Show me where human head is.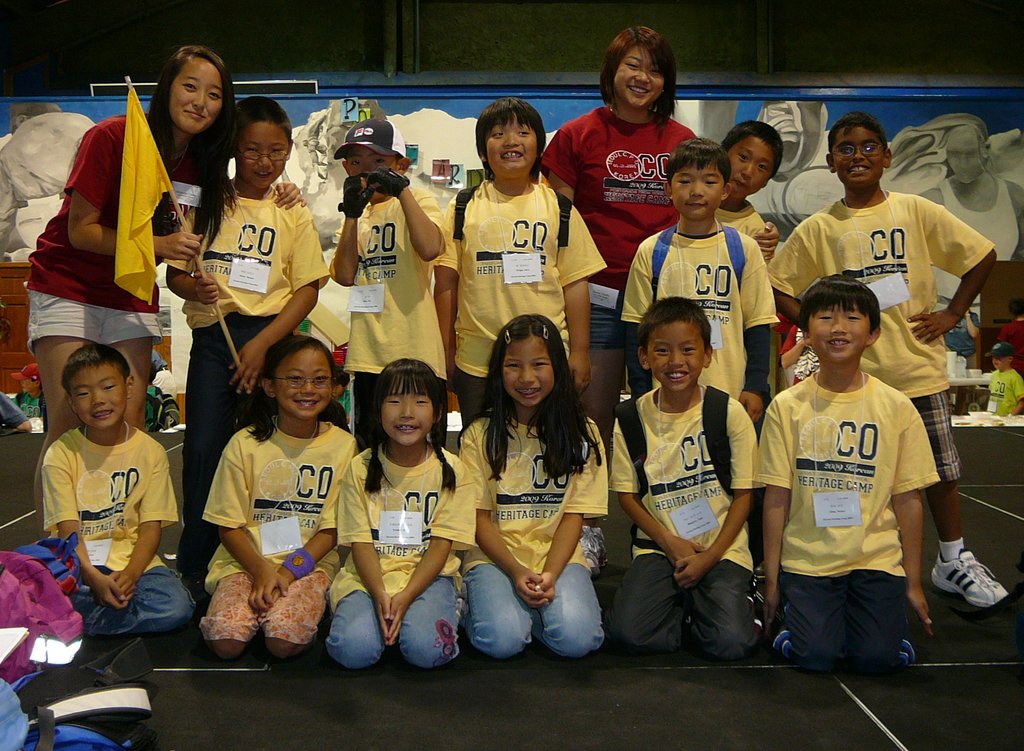
human head is at region(639, 298, 712, 391).
